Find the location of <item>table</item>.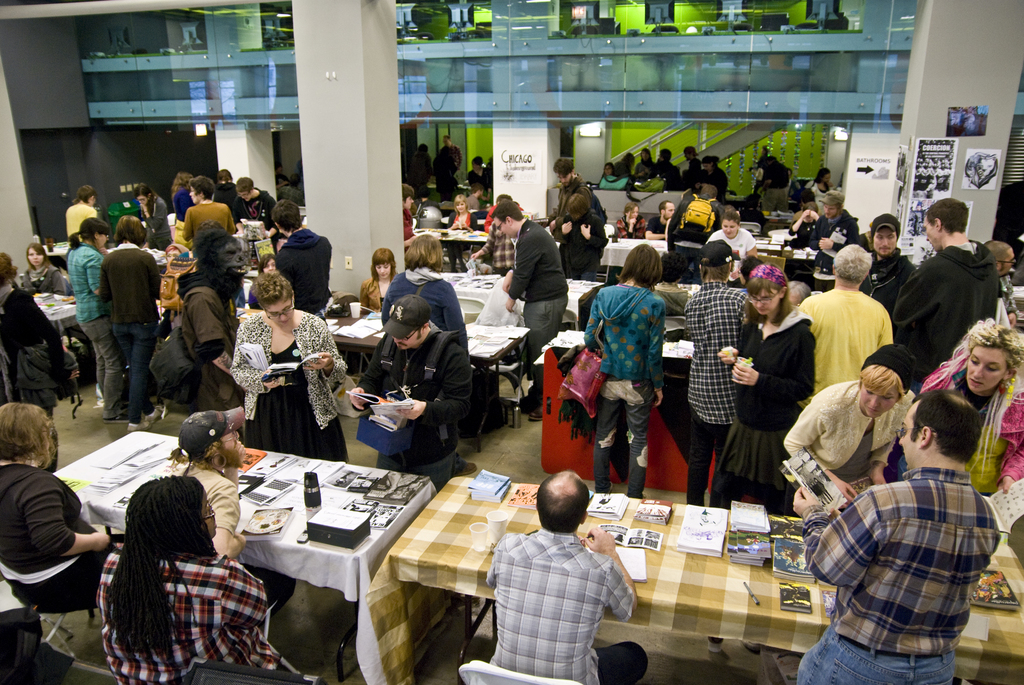
Location: 364, 471, 1023, 684.
